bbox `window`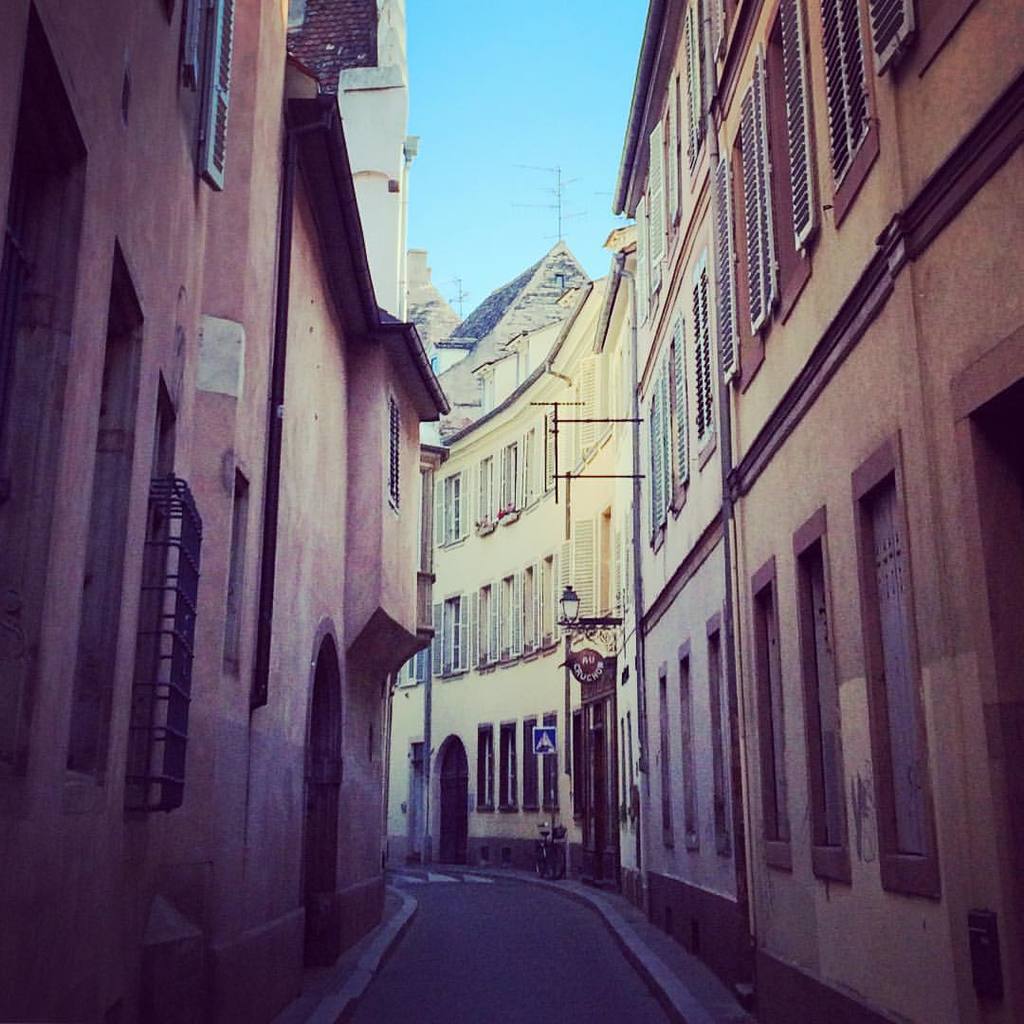
select_region(650, 69, 675, 267)
